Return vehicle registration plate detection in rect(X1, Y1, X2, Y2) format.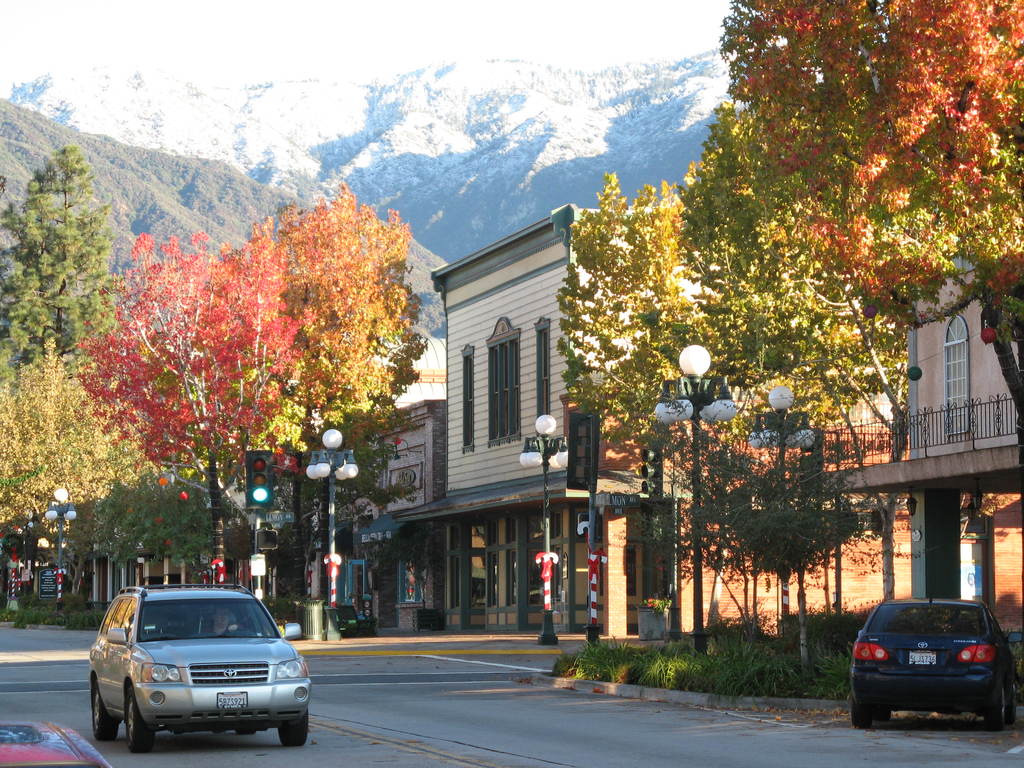
rect(216, 688, 247, 710).
